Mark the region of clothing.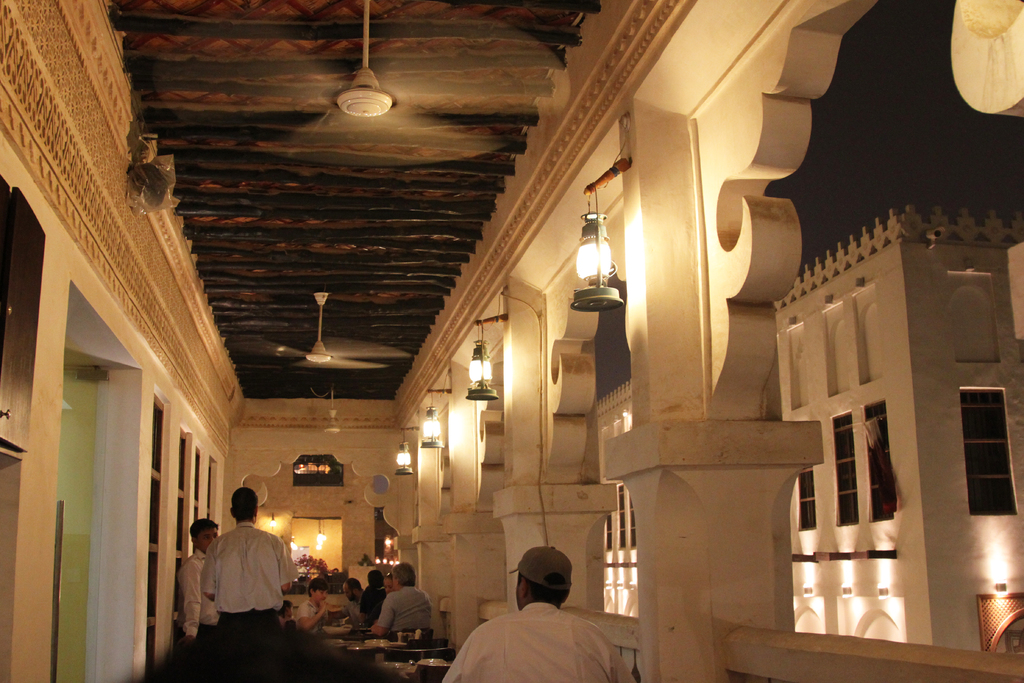
Region: 286:590:320:624.
